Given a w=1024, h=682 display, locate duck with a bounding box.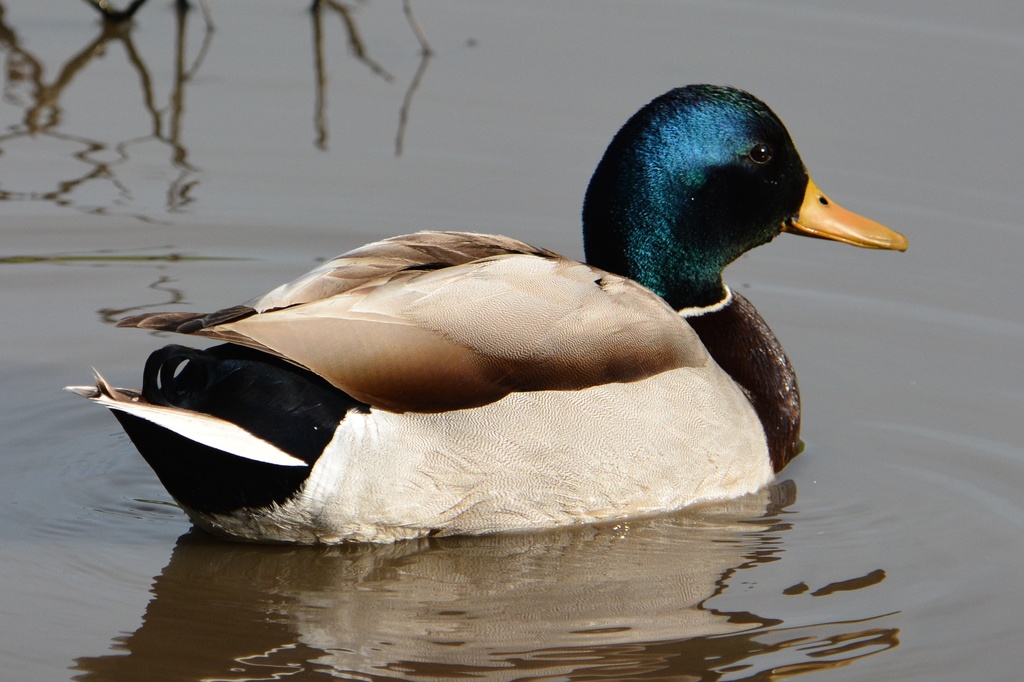
Located: 52, 78, 892, 562.
